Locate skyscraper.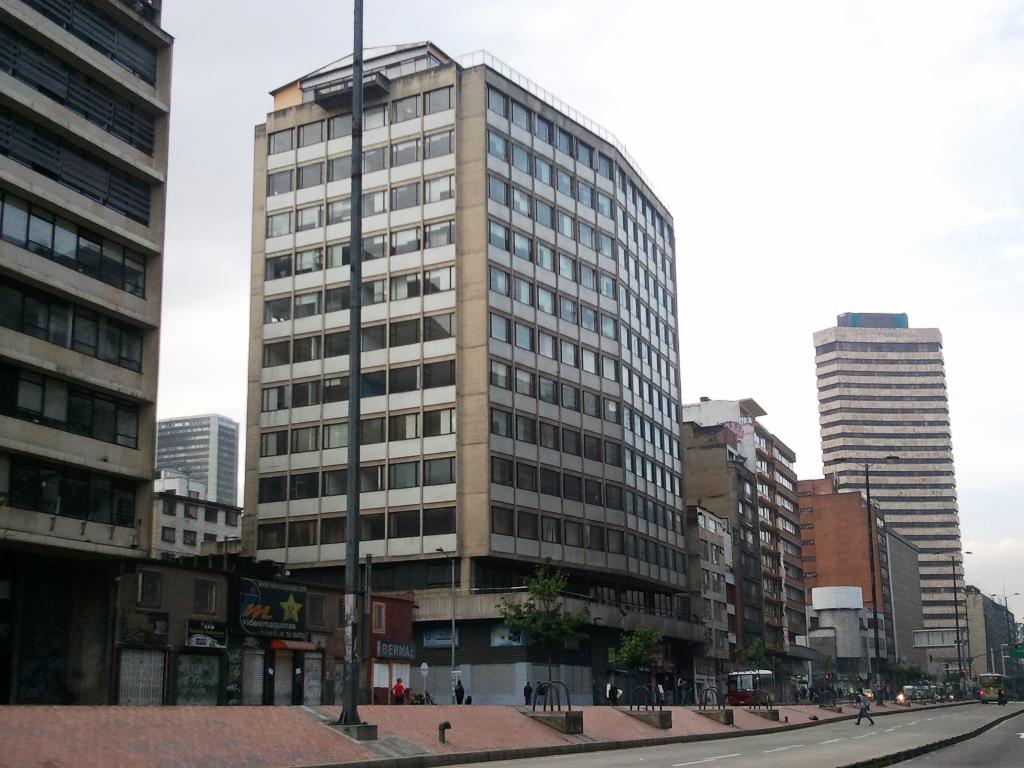
Bounding box: (left=152, top=415, right=241, bottom=504).
